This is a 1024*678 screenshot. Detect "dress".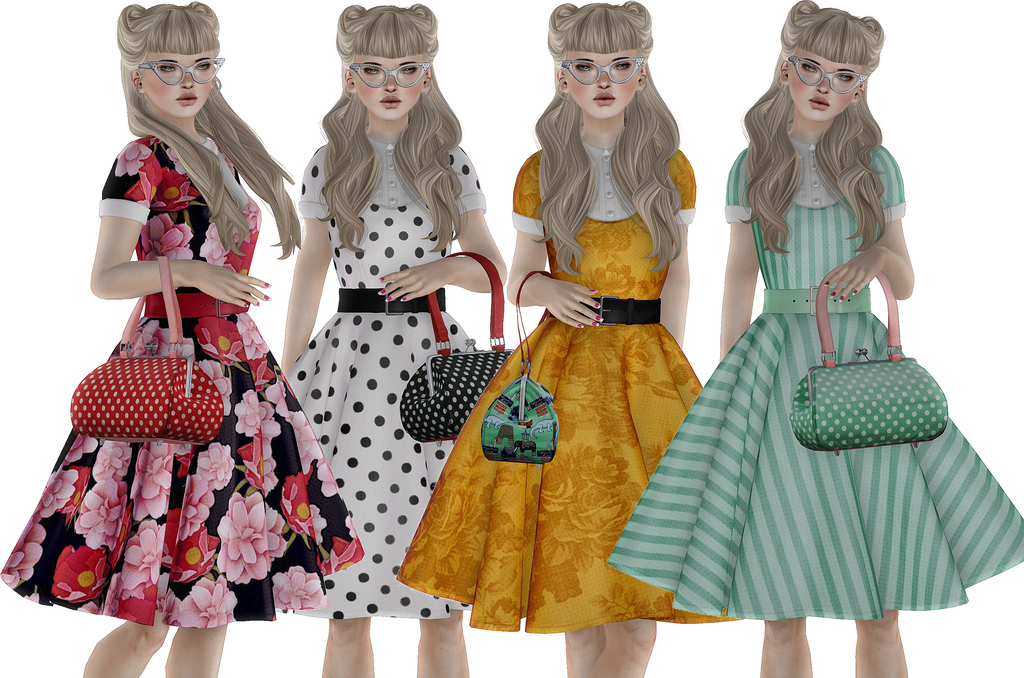
{"x1": 394, "y1": 131, "x2": 742, "y2": 636}.
